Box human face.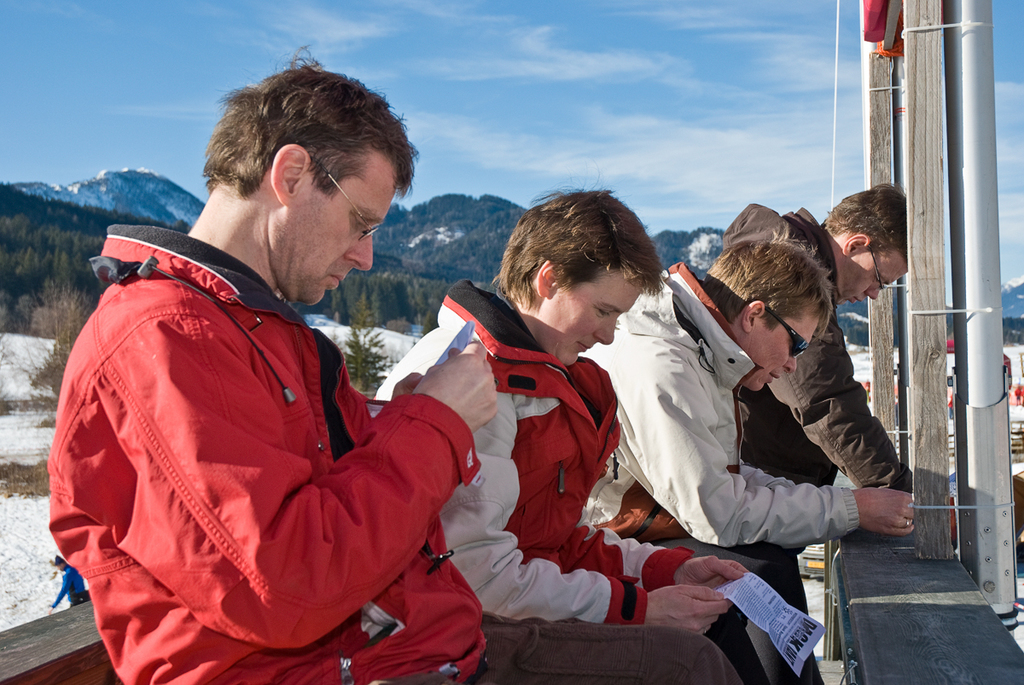
(555,279,640,363).
